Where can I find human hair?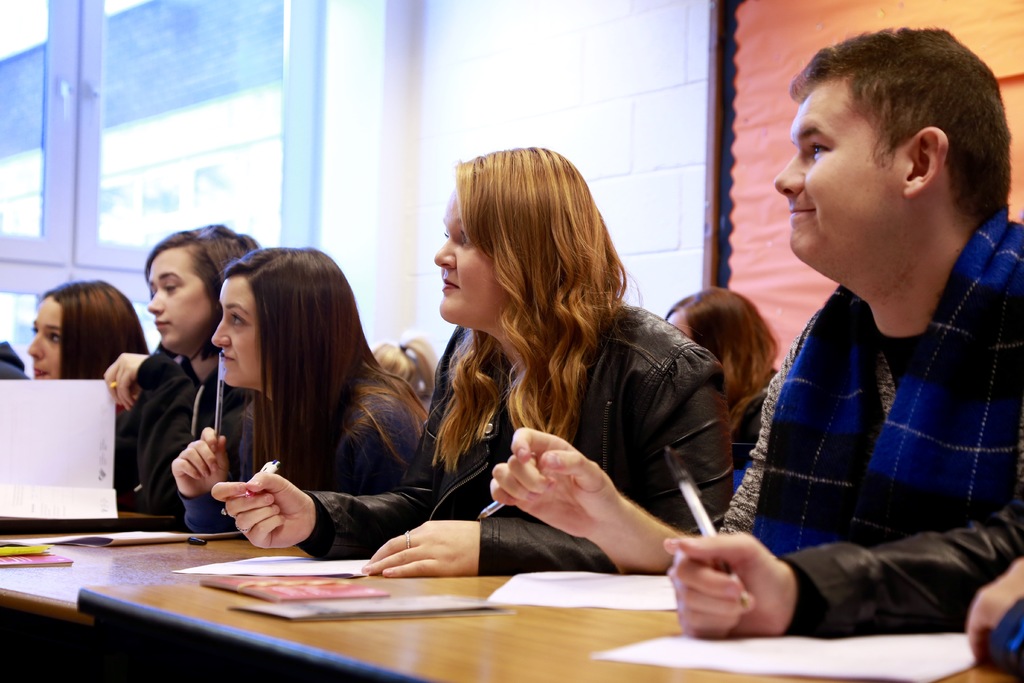
You can find it at bbox=(787, 21, 1015, 231).
